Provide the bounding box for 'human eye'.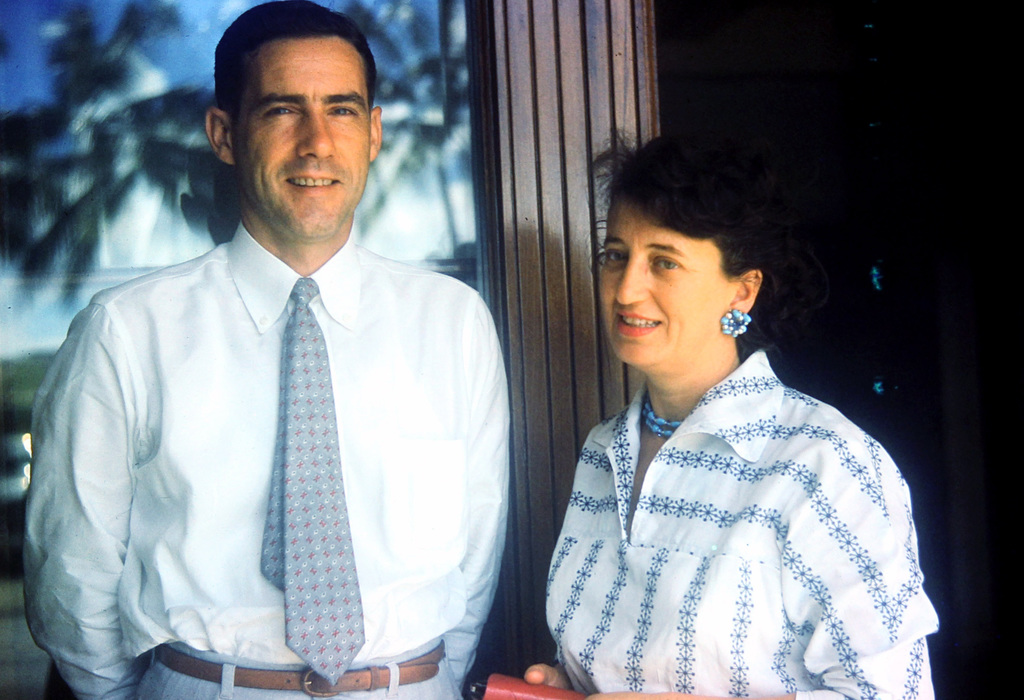
BBox(261, 102, 299, 121).
